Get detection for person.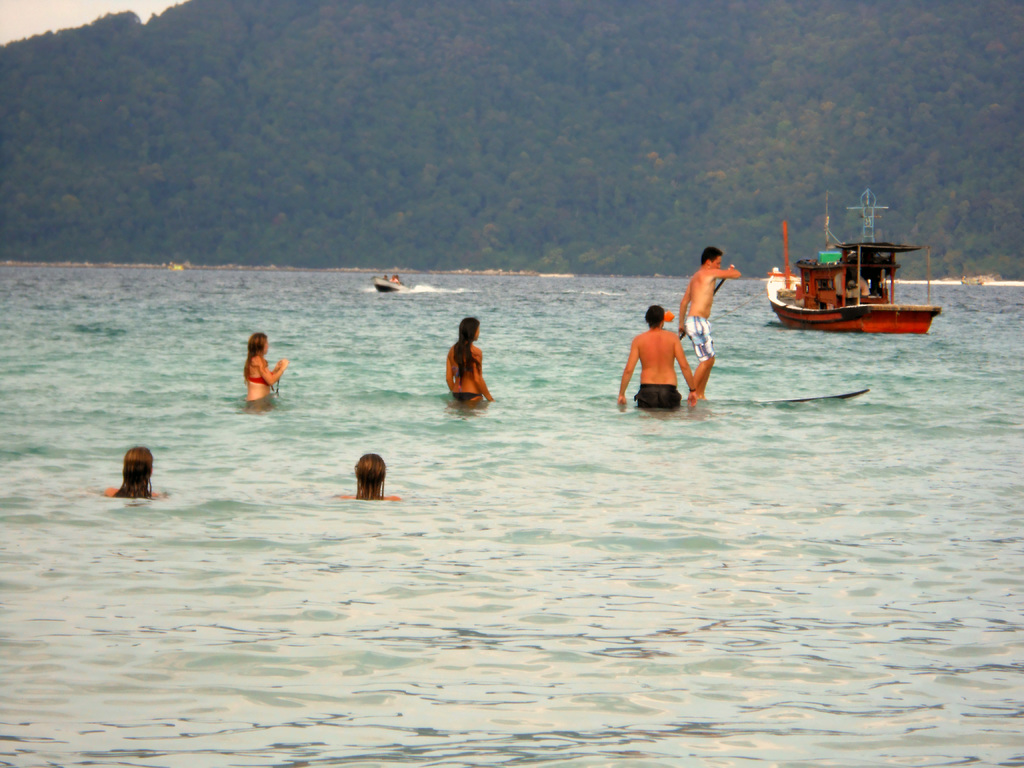
Detection: rect(97, 445, 161, 500).
